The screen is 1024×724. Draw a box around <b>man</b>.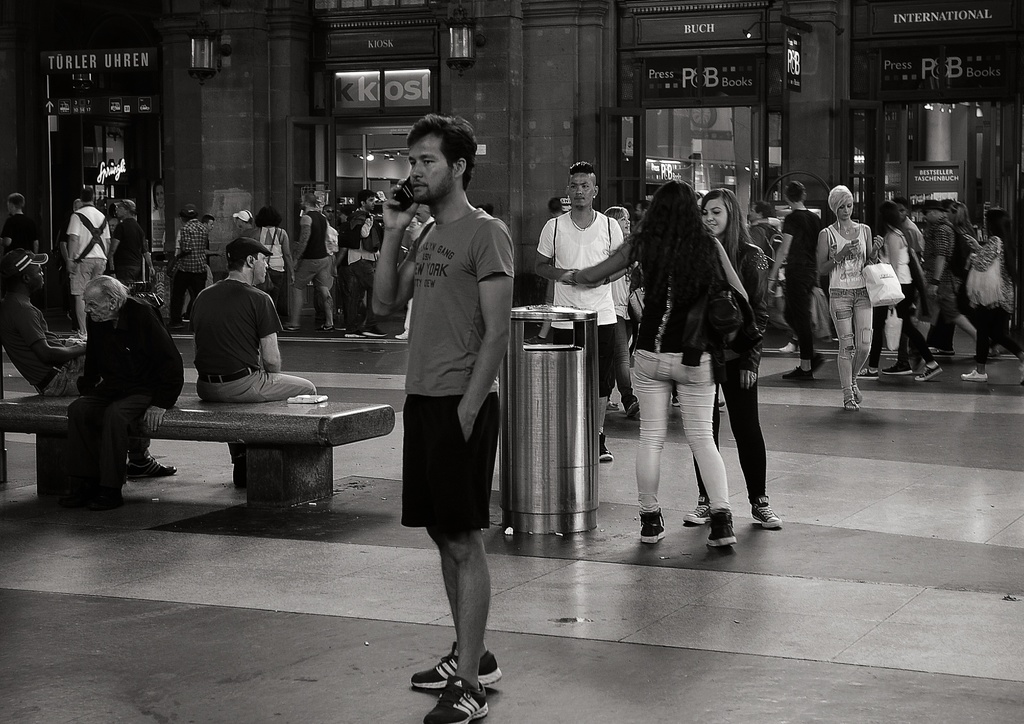
bbox=[766, 179, 825, 382].
